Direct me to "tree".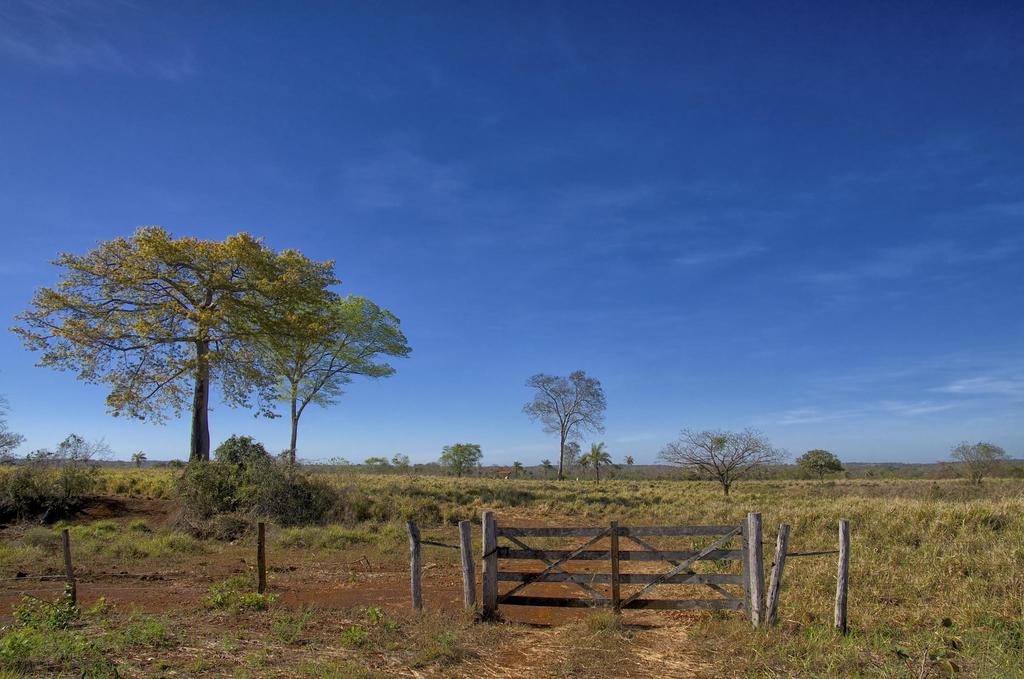
Direction: crop(204, 291, 418, 457).
